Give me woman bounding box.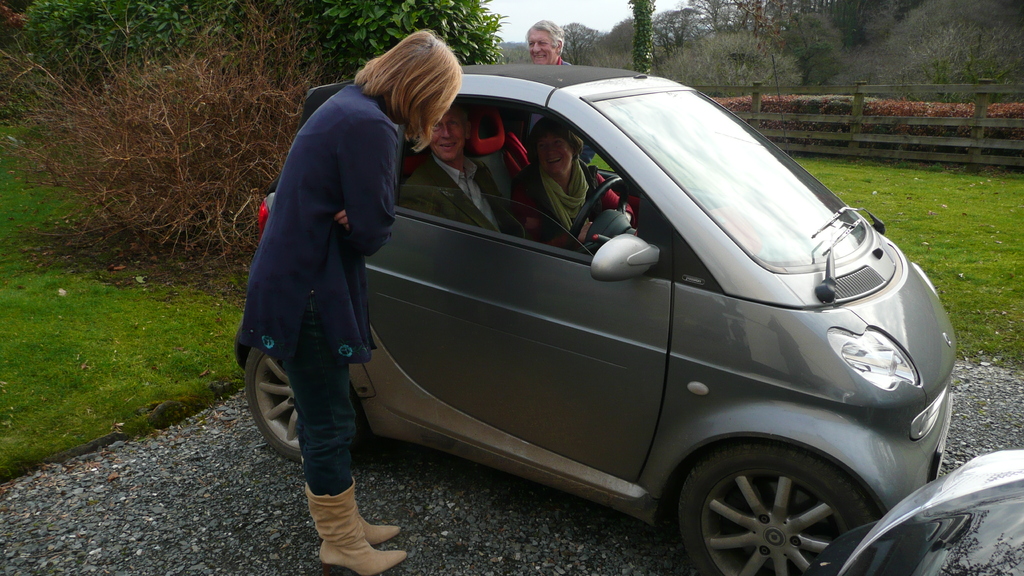
<region>512, 117, 636, 253</region>.
